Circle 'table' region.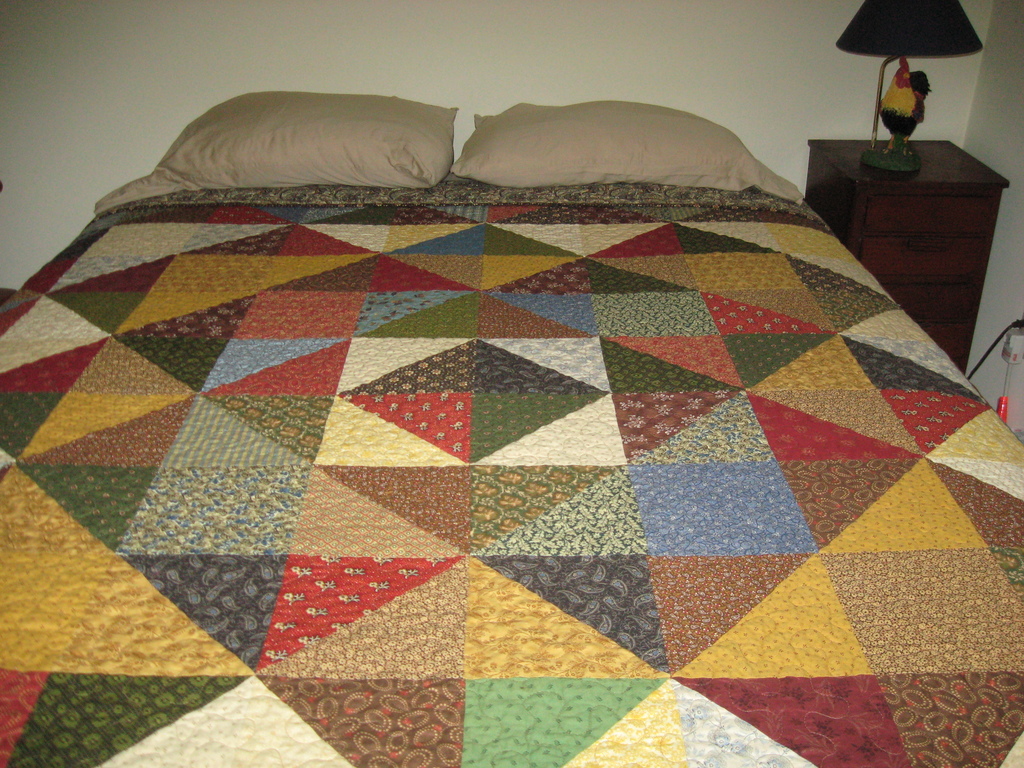
Region: bbox=(804, 137, 1012, 376).
